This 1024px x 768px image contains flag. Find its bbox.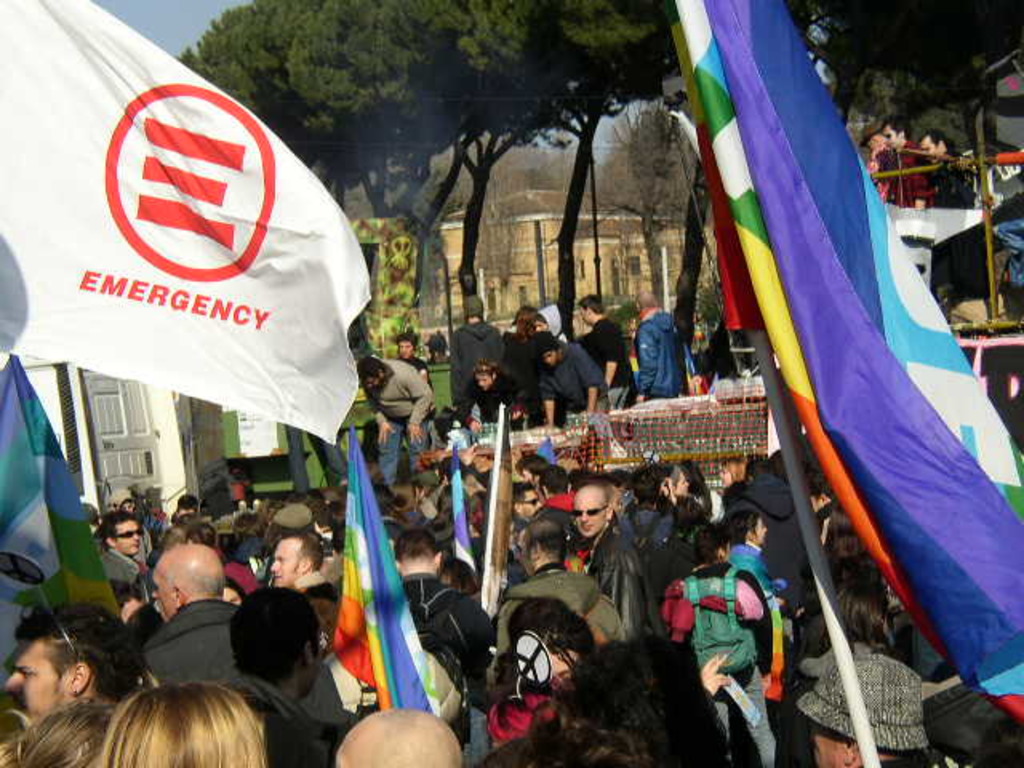
box=[438, 443, 478, 587].
